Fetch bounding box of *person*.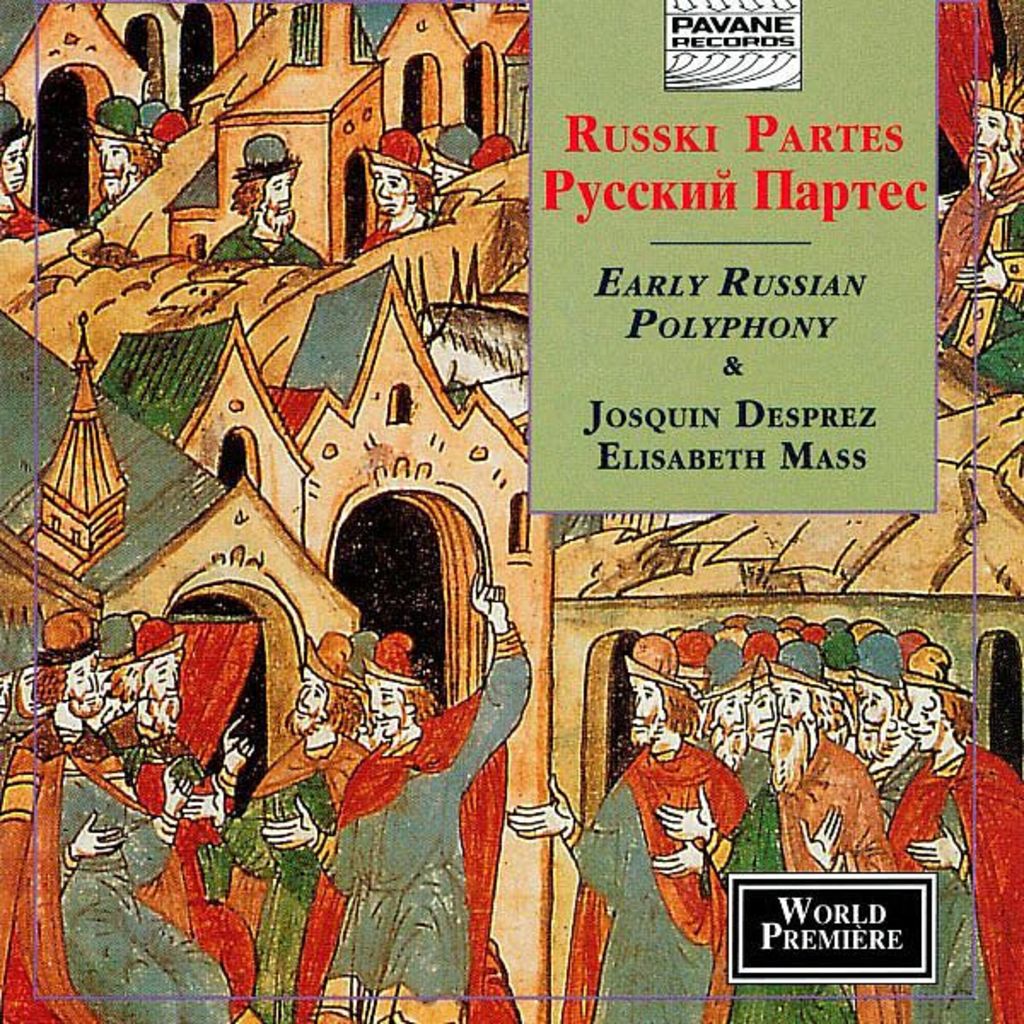
Bbox: [935, 68, 1022, 386].
